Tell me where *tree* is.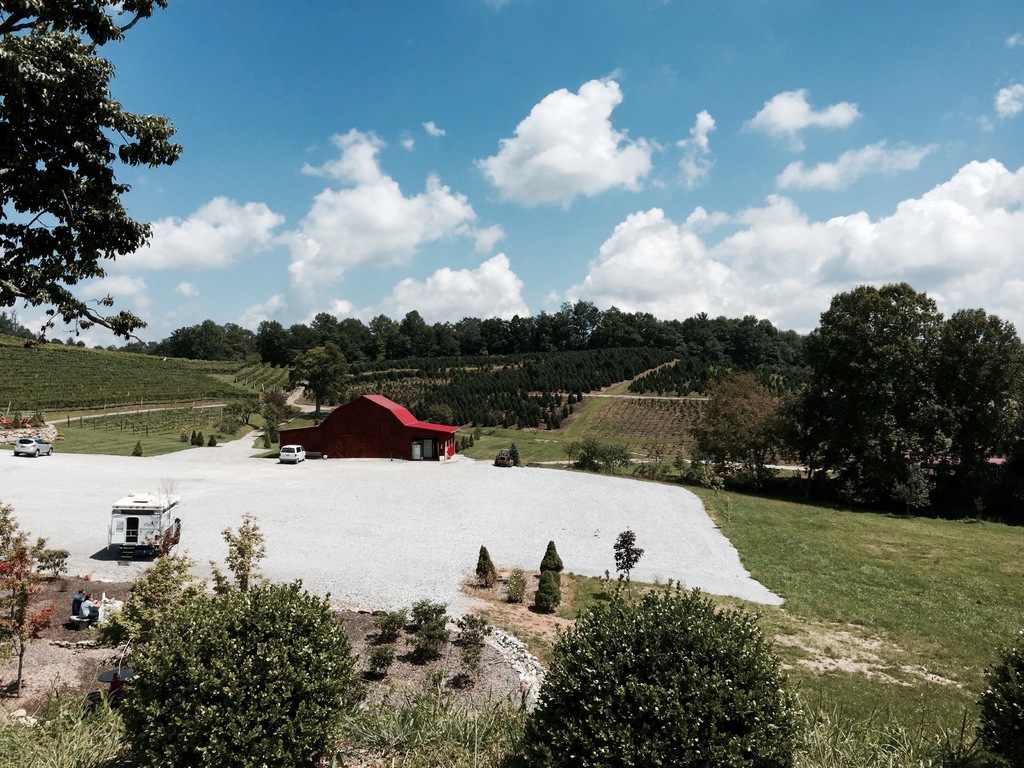
*tree* is at <region>95, 568, 369, 767</region>.
